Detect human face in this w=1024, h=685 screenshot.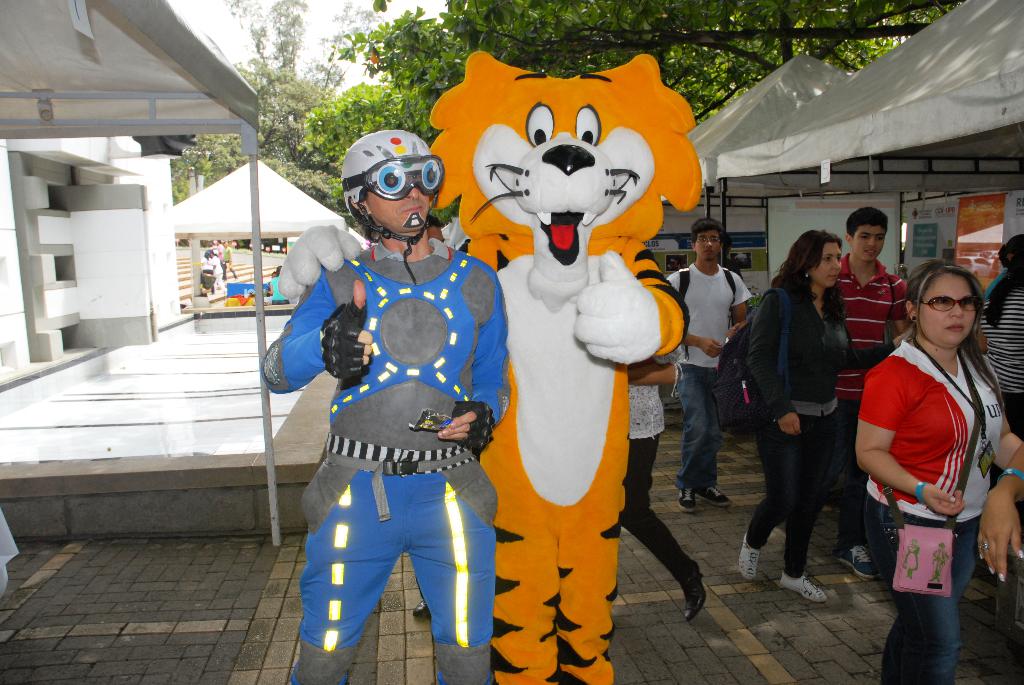
Detection: locate(919, 276, 977, 345).
